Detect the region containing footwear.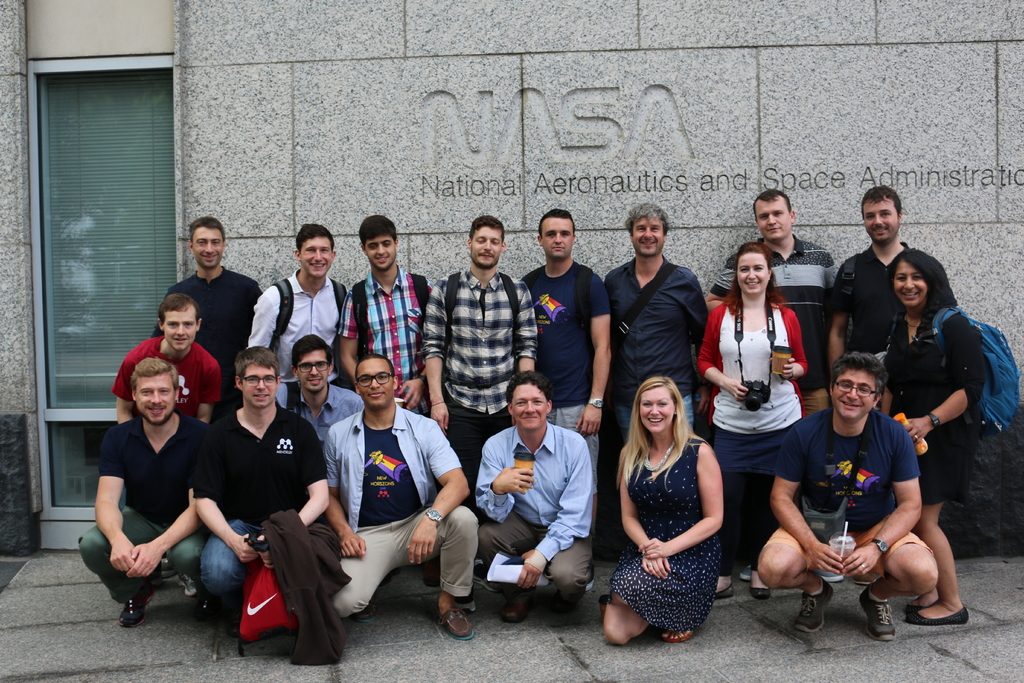
pyautogui.locateOnScreen(551, 588, 590, 620).
